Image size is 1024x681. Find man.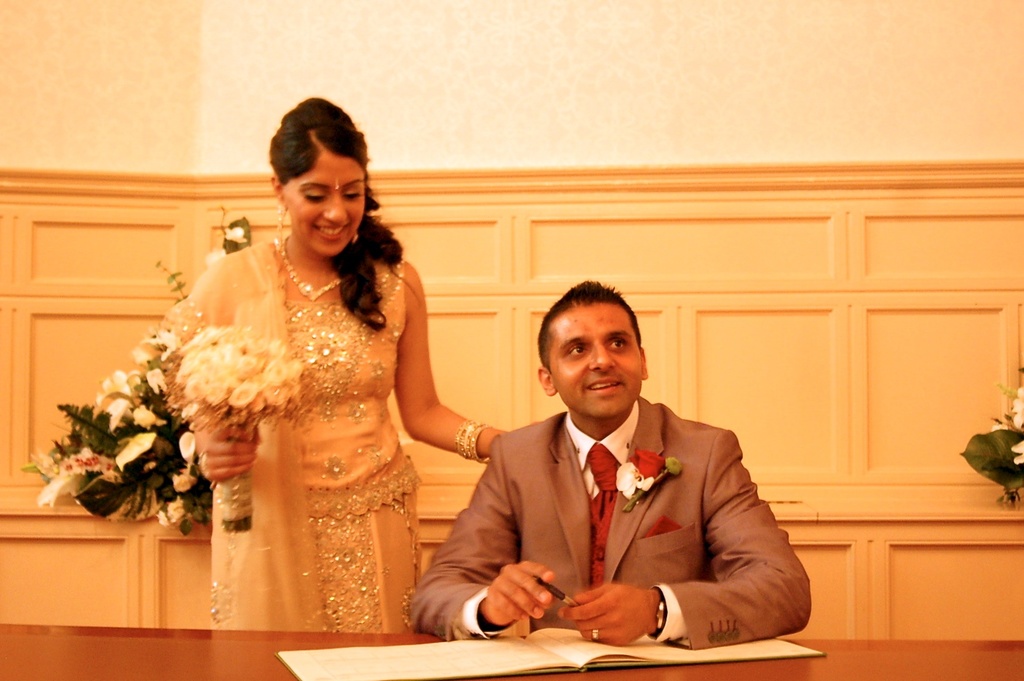
x1=429 y1=289 x2=780 y2=652.
